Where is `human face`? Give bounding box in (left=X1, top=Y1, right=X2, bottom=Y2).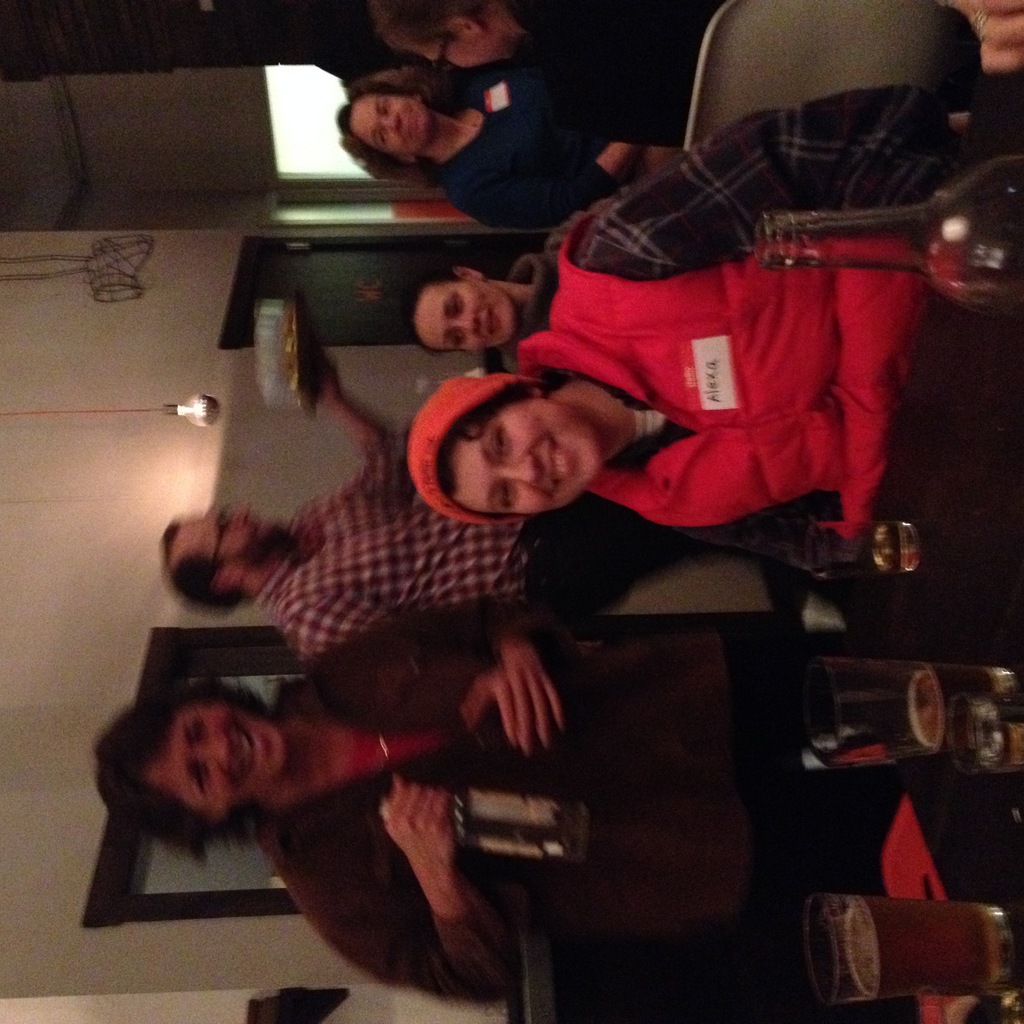
(left=175, top=503, right=300, bottom=568).
